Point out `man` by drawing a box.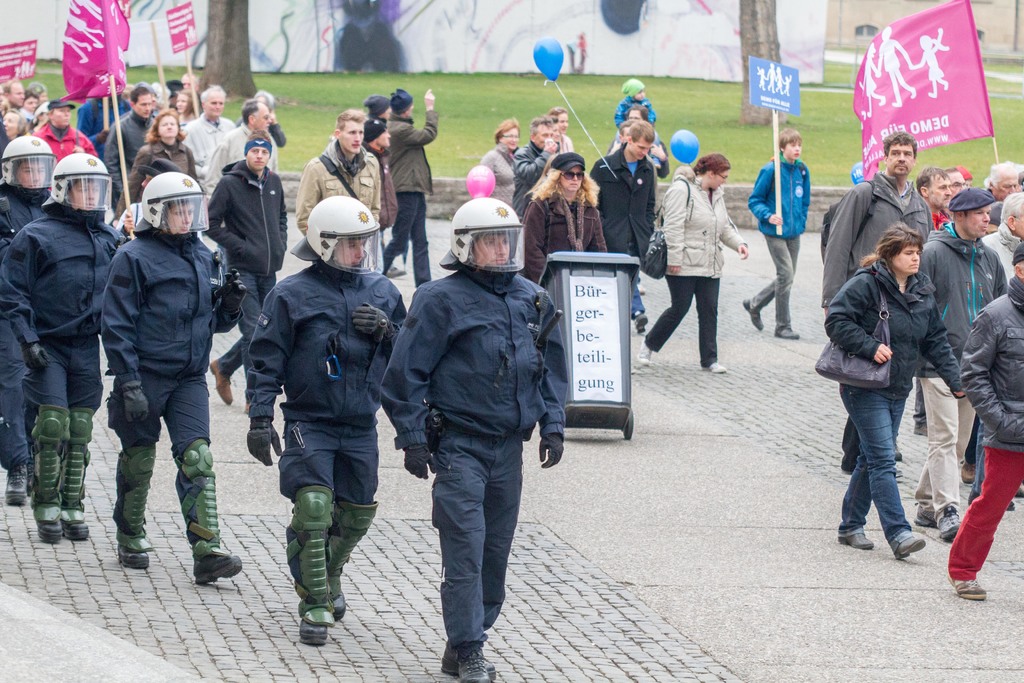
372:192:576:682.
